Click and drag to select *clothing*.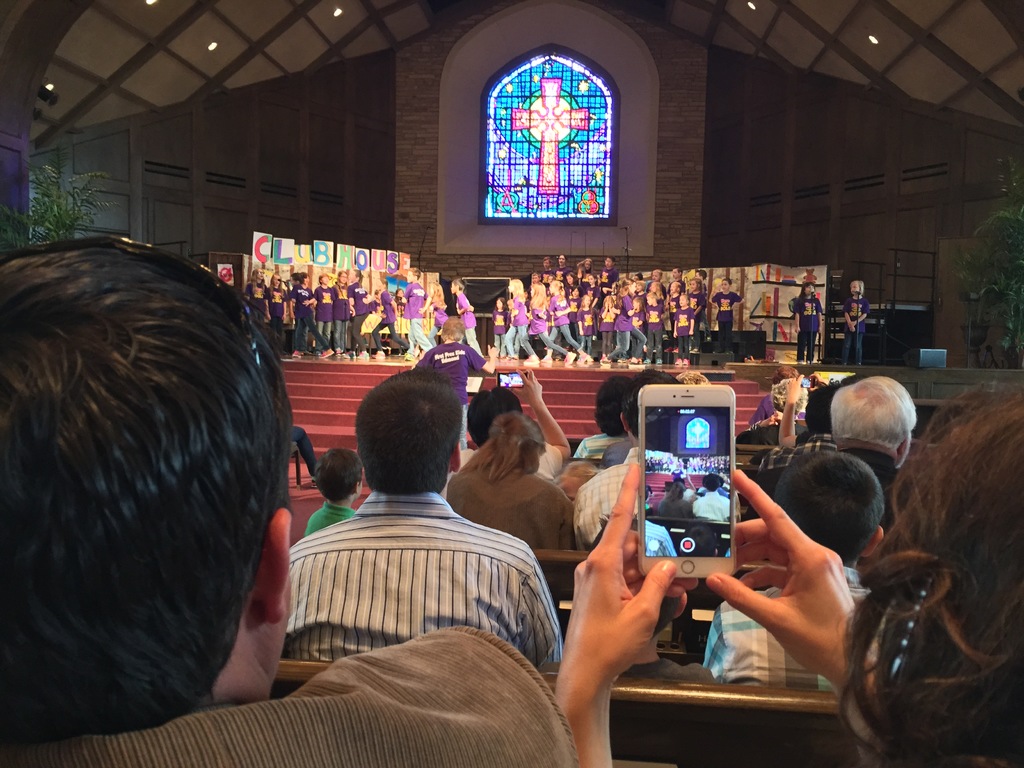
Selection: 269/482/573/680.
